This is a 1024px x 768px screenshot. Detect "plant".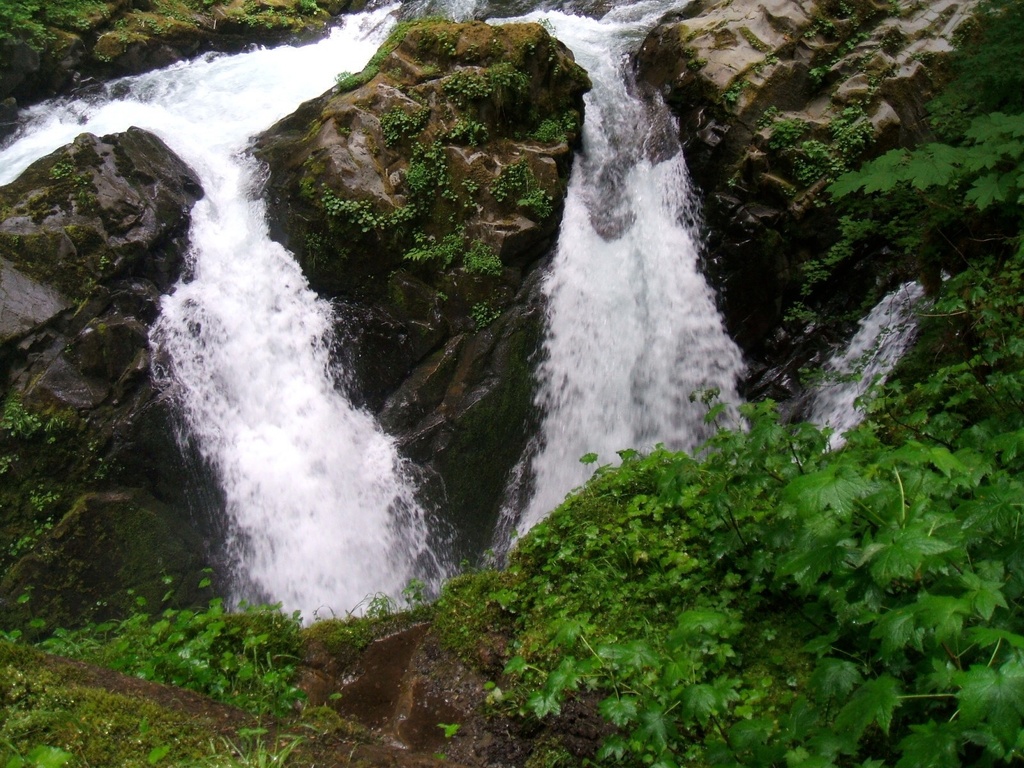
region(387, 214, 532, 277).
